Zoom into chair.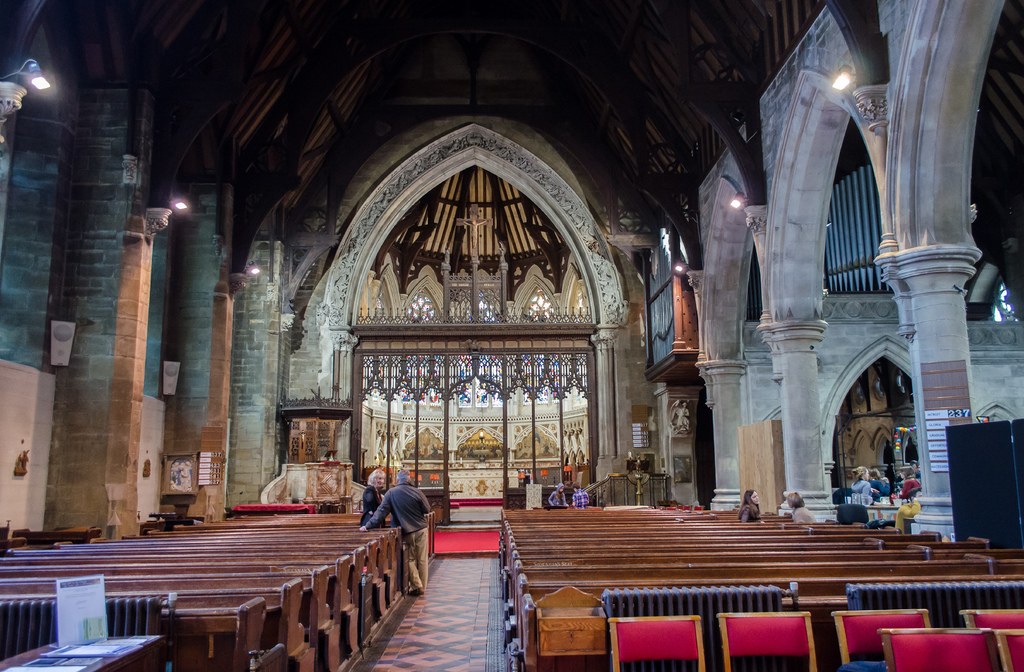
Zoom target: 876:623:996:671.
